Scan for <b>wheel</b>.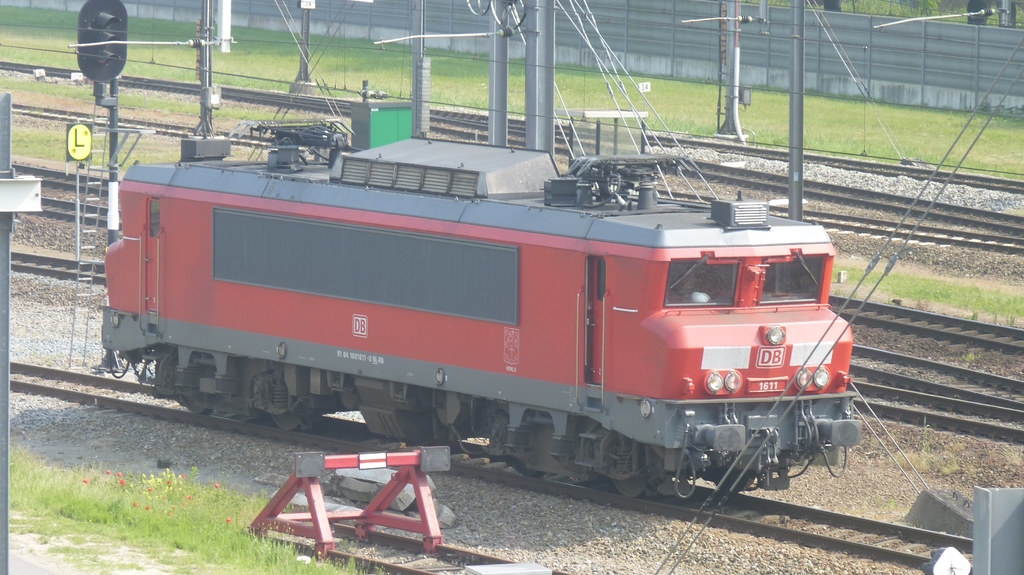
Scan result: [x1=271, y1=401, x2=305, y2=432].
